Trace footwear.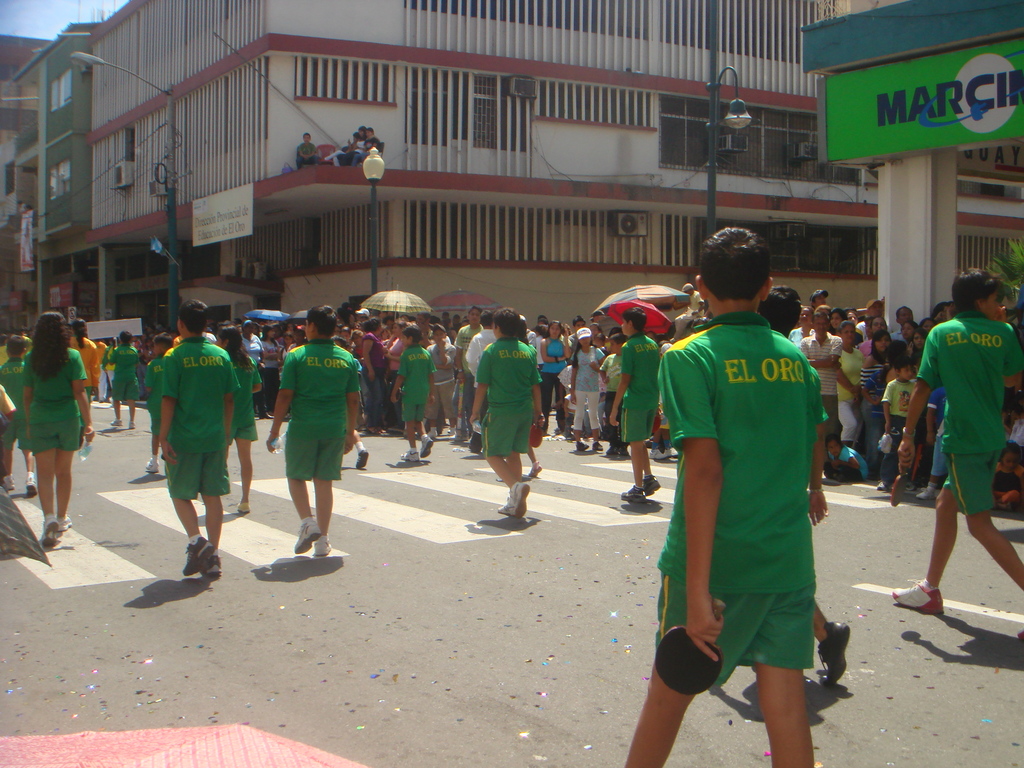
Traced to 593,441,604,456.
